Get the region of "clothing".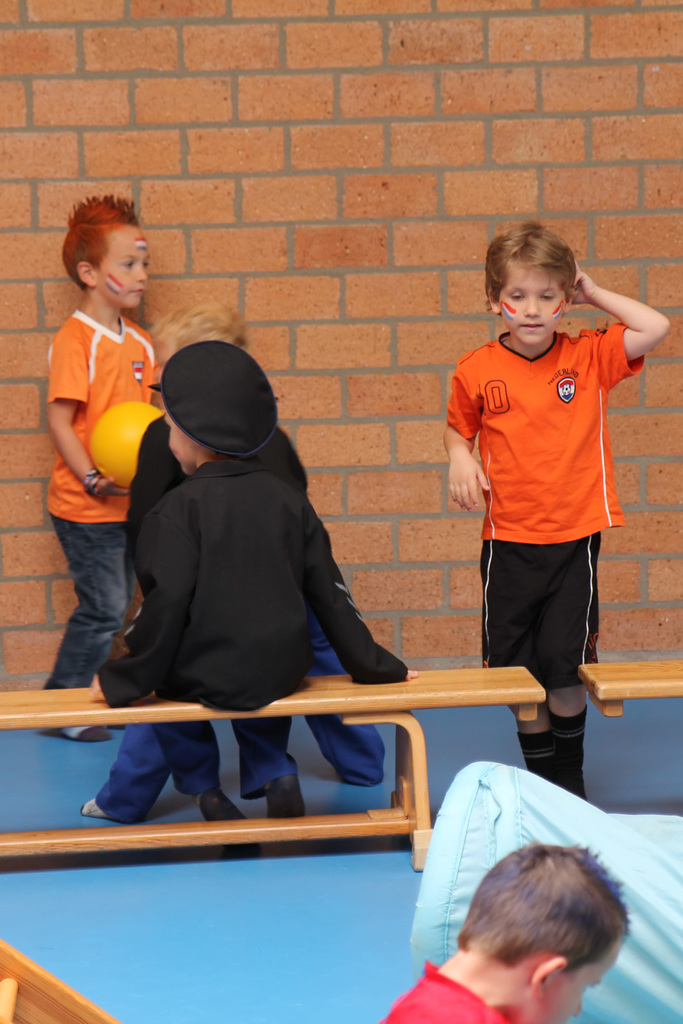
bbox=(374, 958, 514, 1023).
